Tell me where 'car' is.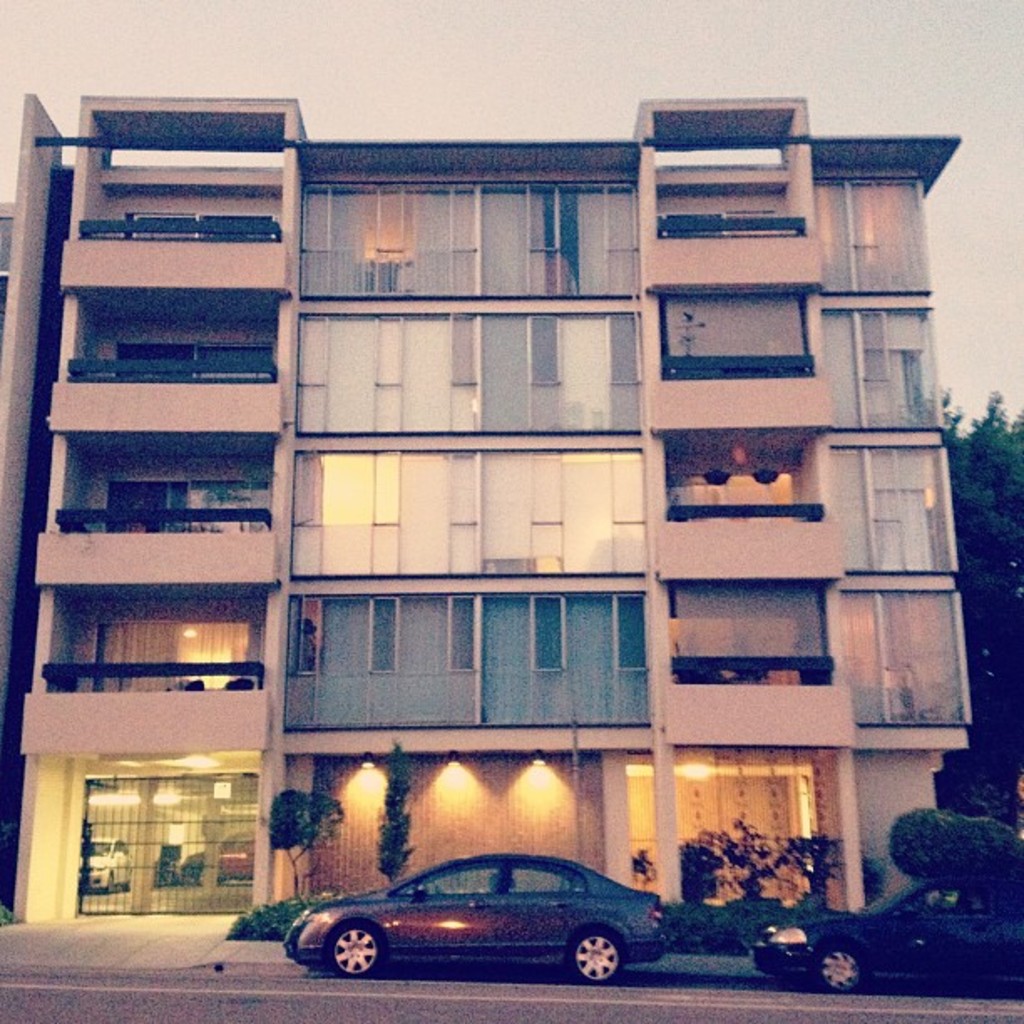
'car' is at (left=281, top=852, right=669, bottom=987).
